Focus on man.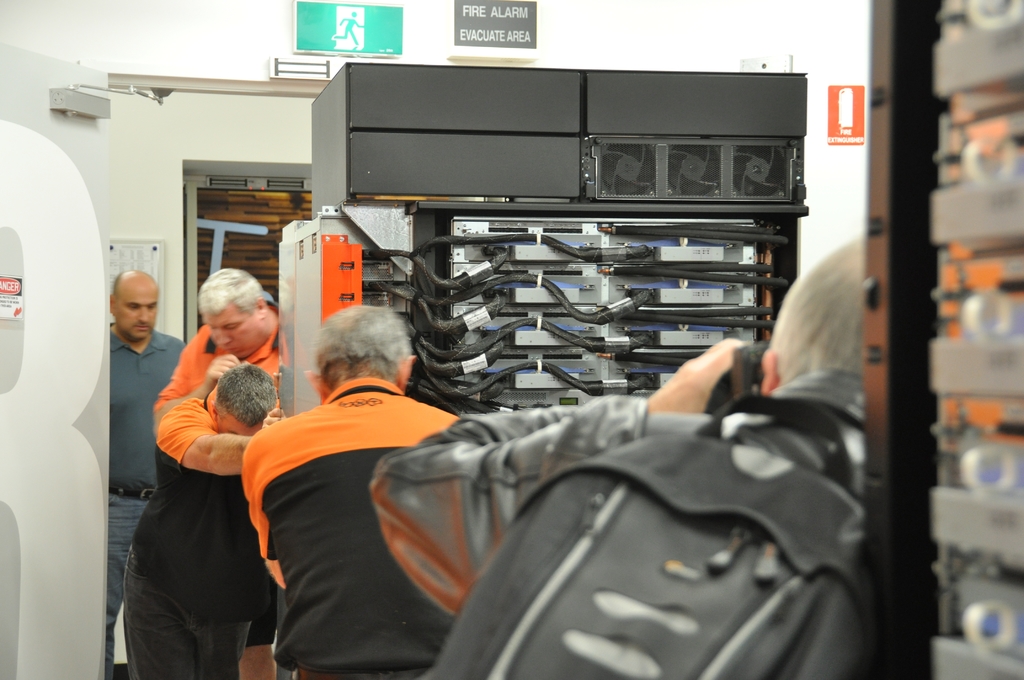
Focused at <region>124, 369, 294, 679</region>.
